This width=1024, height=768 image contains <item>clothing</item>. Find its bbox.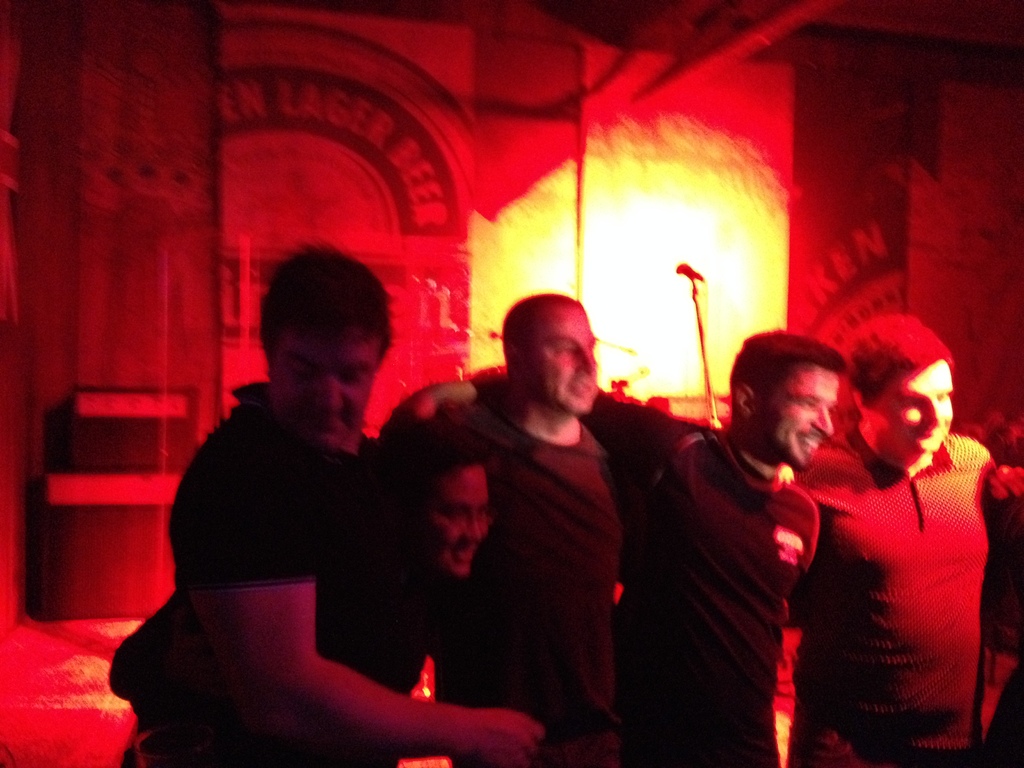
crop(784, 424, 1012, 744).
